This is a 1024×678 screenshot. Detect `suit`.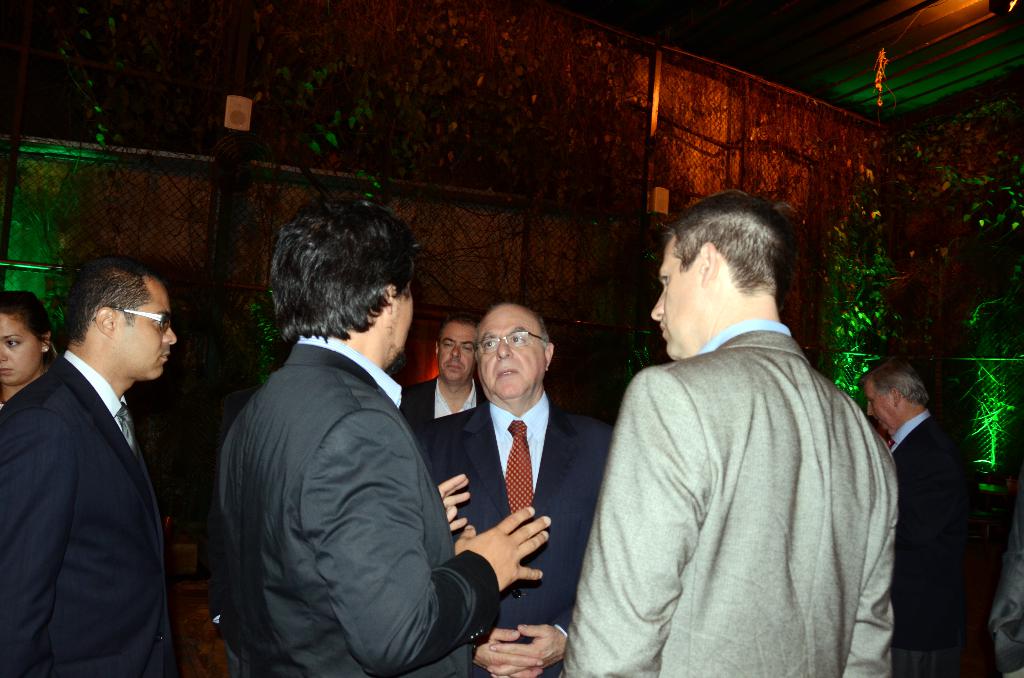
(399,375,490,433).
